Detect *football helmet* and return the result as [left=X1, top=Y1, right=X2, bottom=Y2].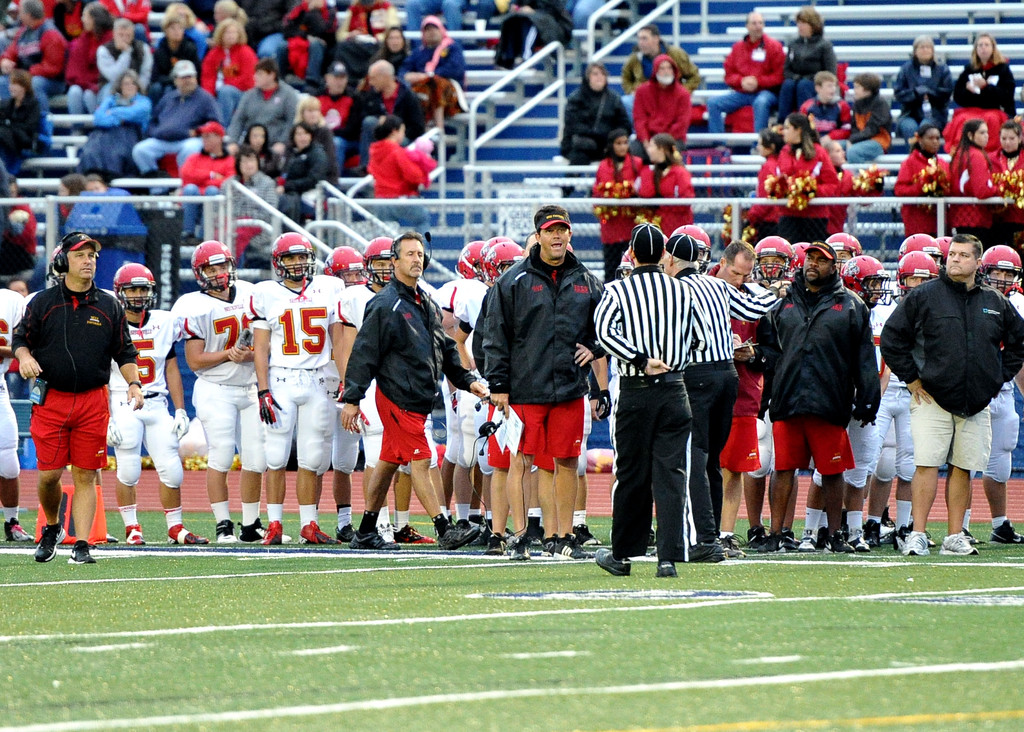
[left=668, top=224, right=712, bottom=275].
